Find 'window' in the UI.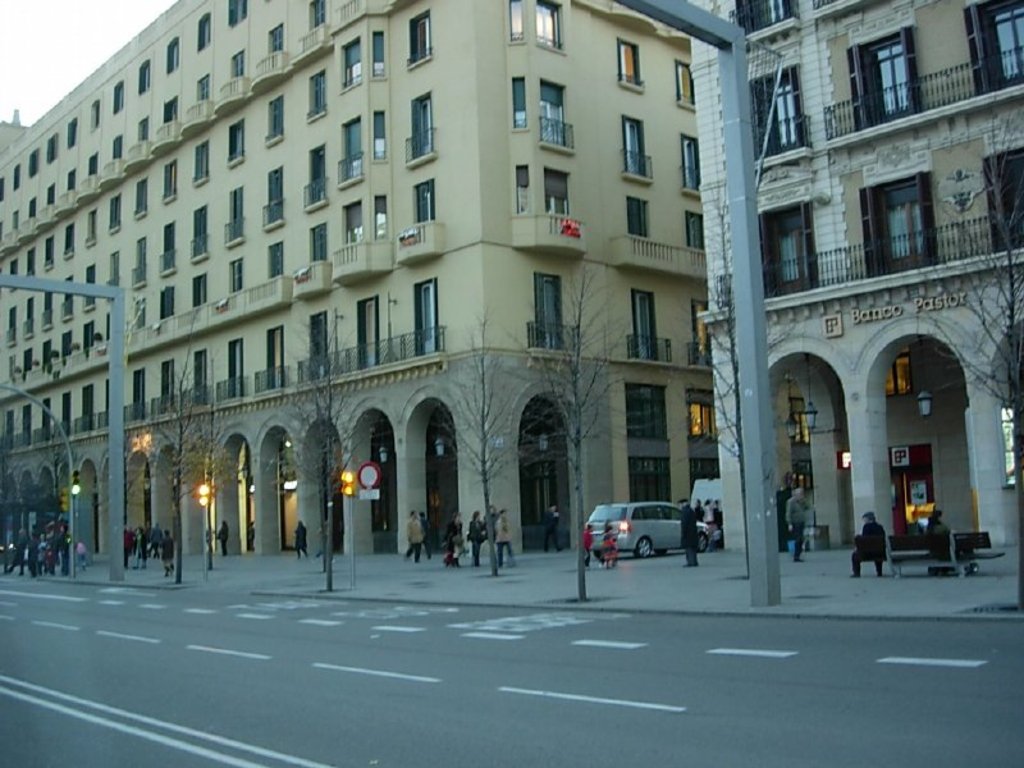
UI element at [230, 260, 248, 289].
